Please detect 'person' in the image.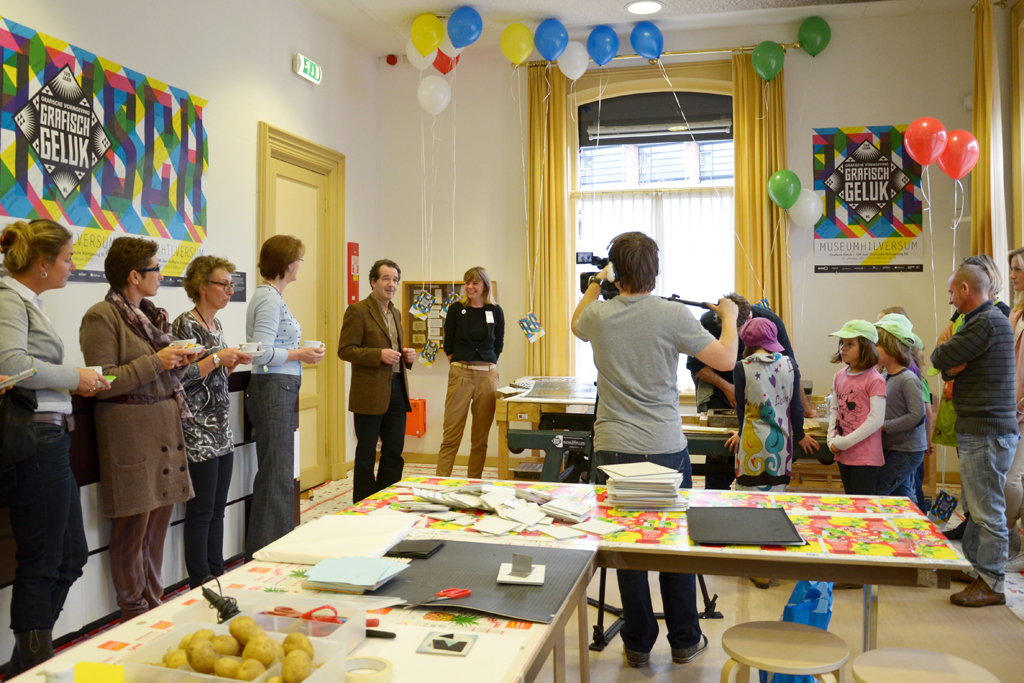
172/265/256/564.
